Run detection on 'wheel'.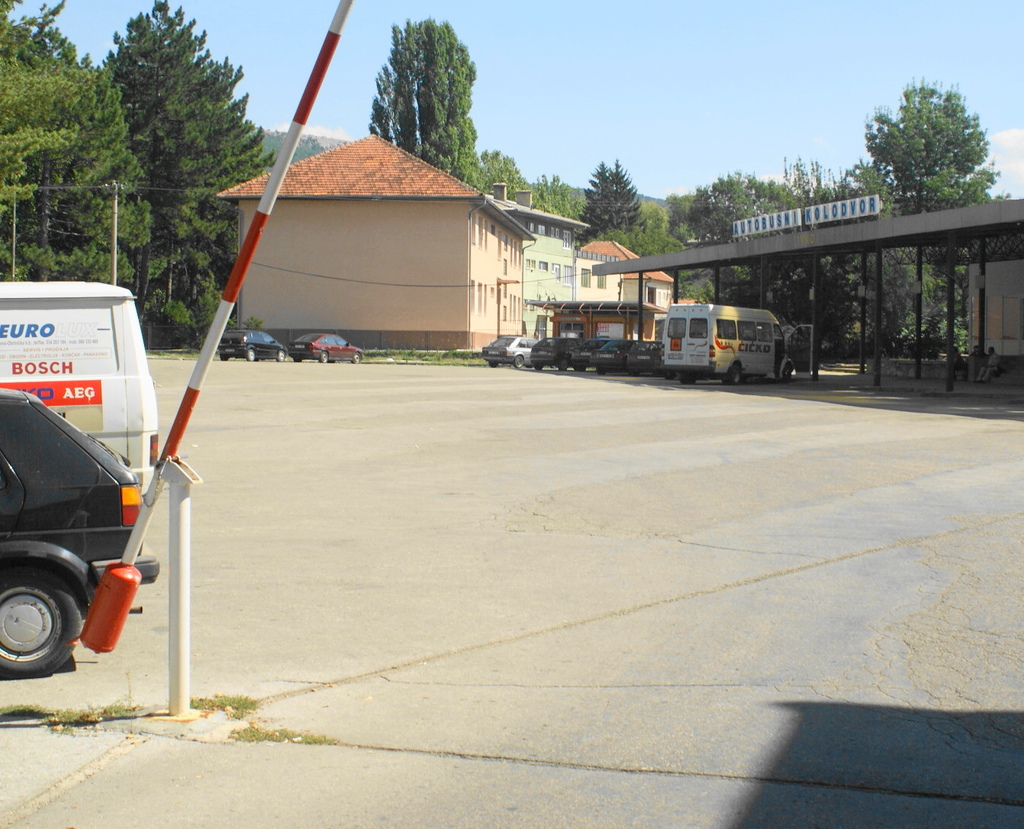
Result: <box>665,369,675,378</box>.
